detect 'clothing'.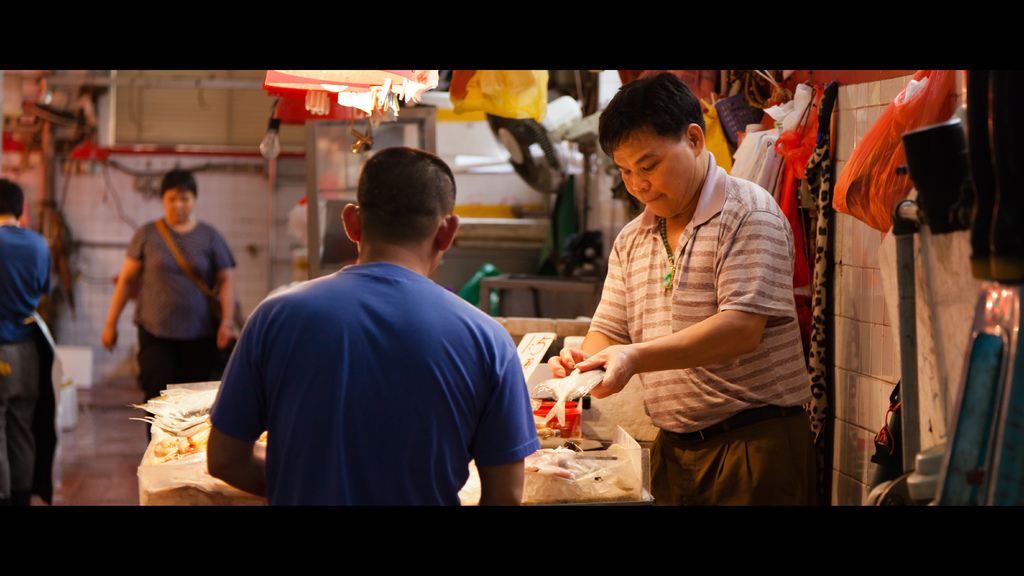
Detected at pyautogui.locateOnScreen(589, 146, 820, 509).
